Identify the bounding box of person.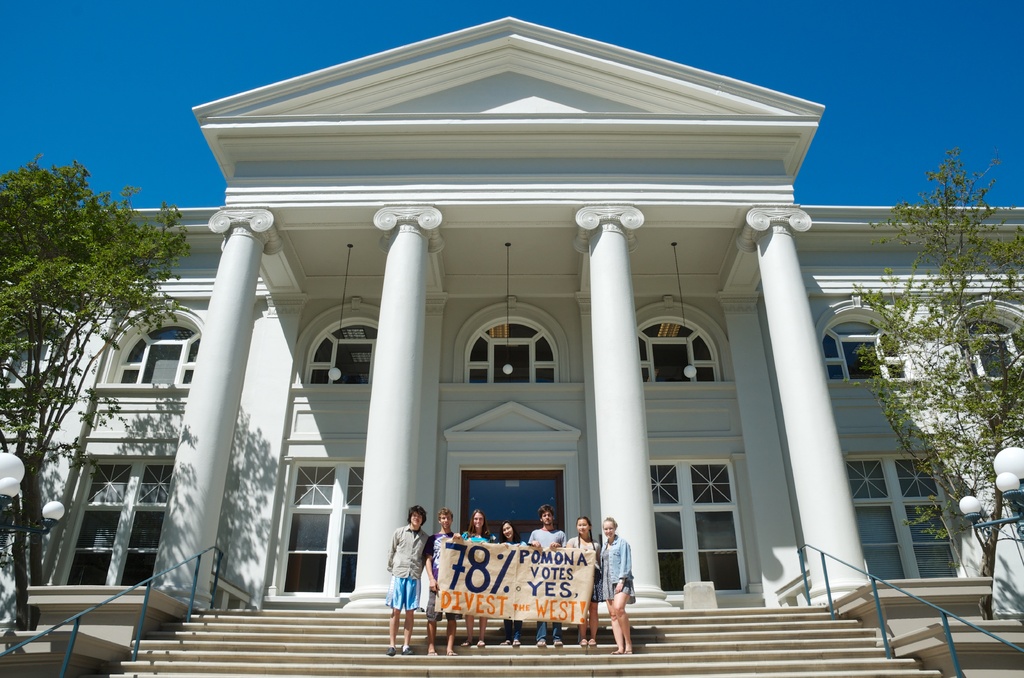
BBox(488, 512, 525, 650).
